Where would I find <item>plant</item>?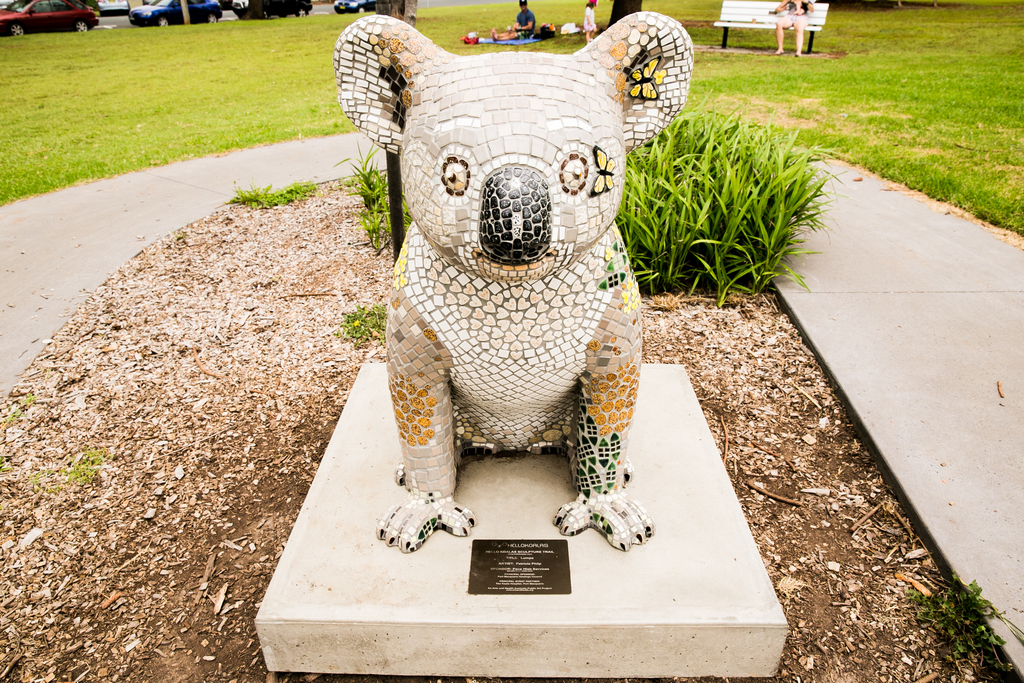
At <bbox>19, 444, 130, 491</bbox>.
